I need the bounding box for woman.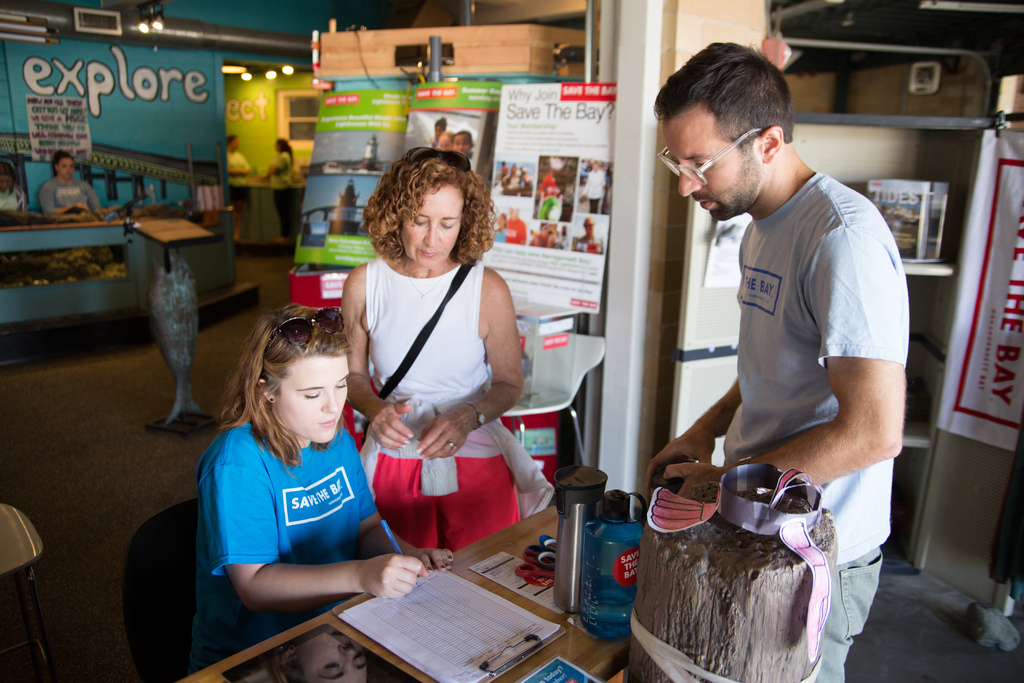
Here it is: x1=333 y1=148 x2=543 y2=600.
